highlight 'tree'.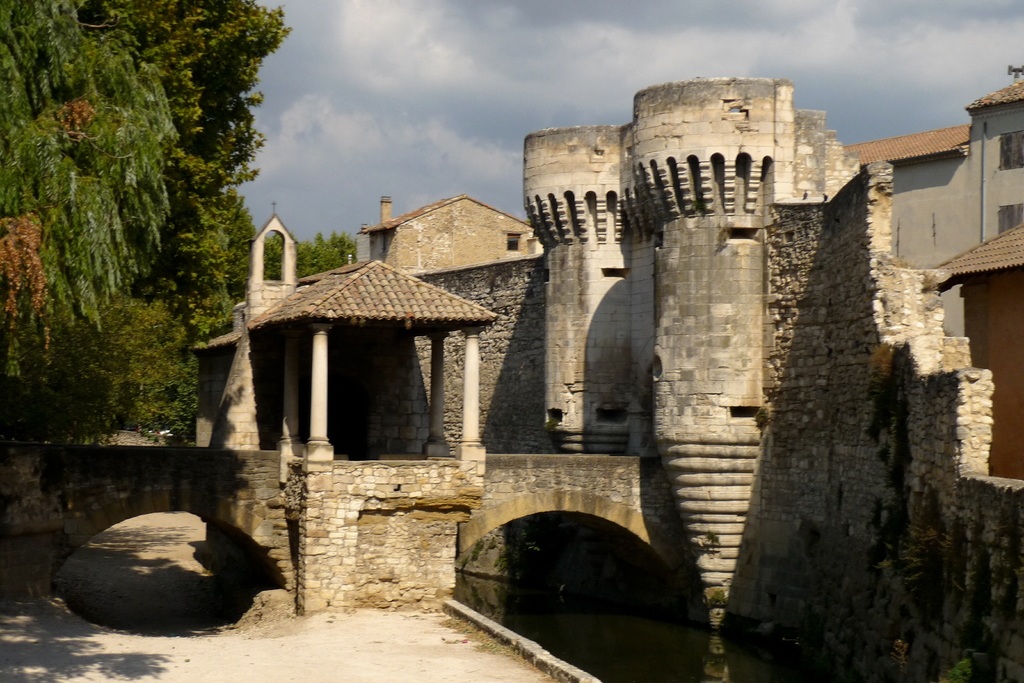
Highlighted region: 262:211:293:285.
